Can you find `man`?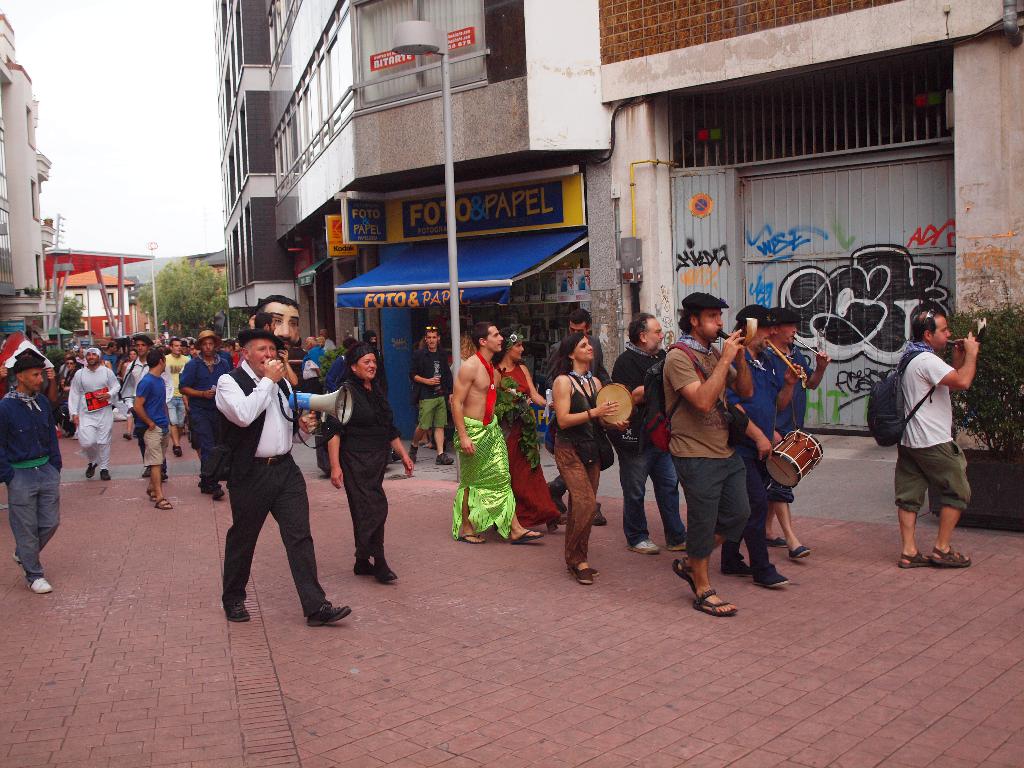
Yes, bounding box: [301,340,328,403].
